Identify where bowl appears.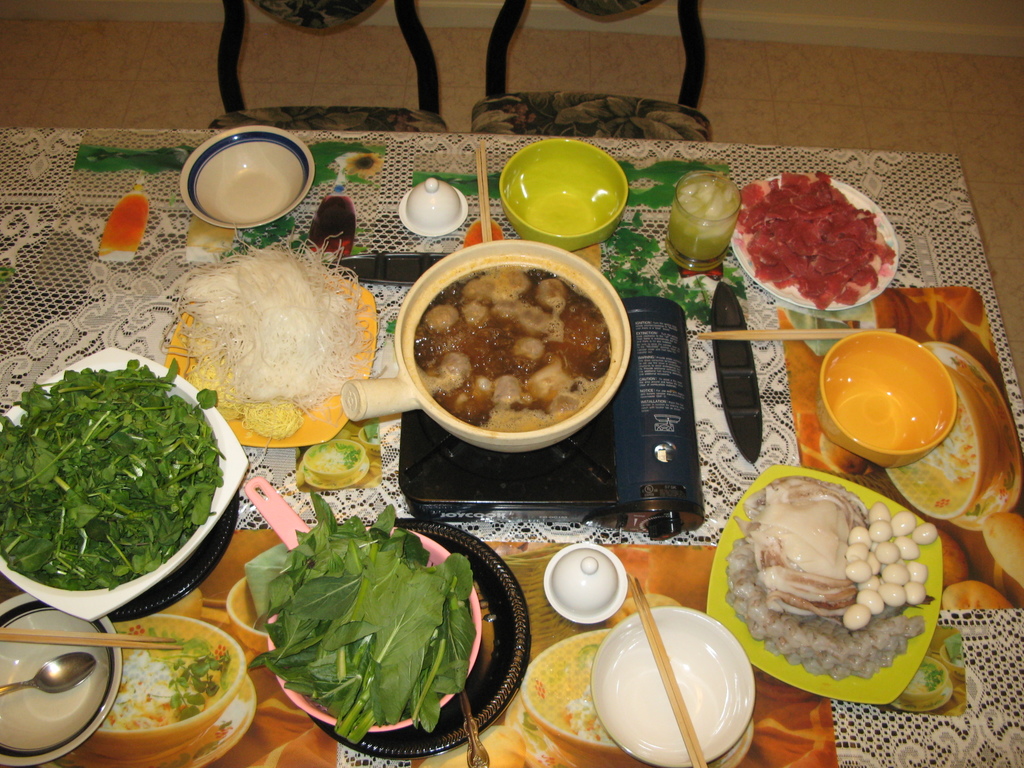
Appears at detection(0, 346, 251, 623).
